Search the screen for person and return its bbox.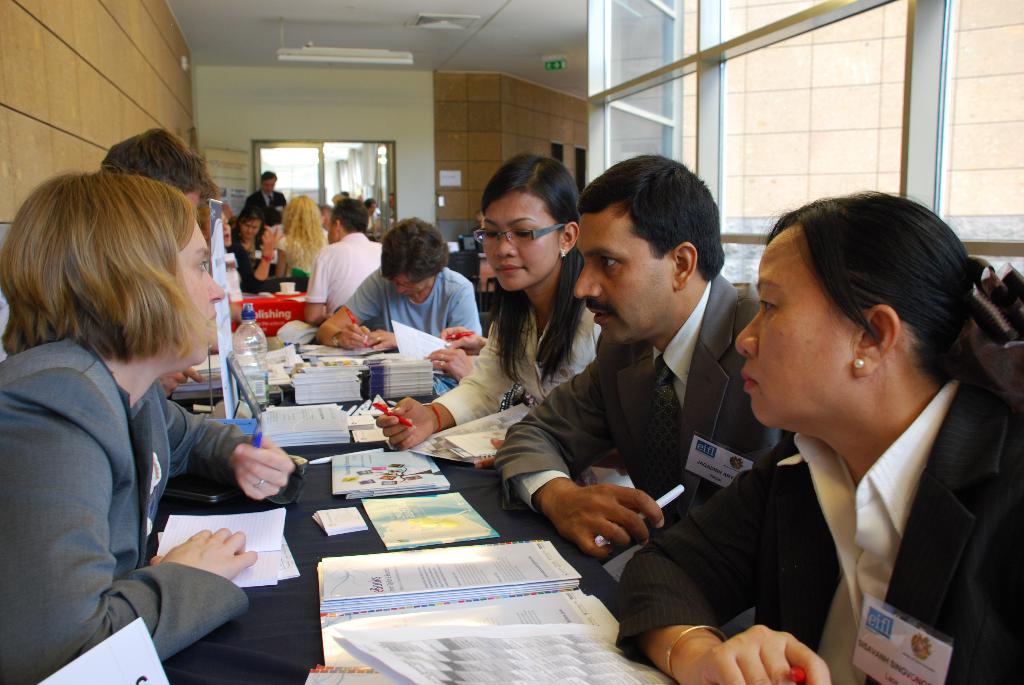
Found: [227,209,290,292].
